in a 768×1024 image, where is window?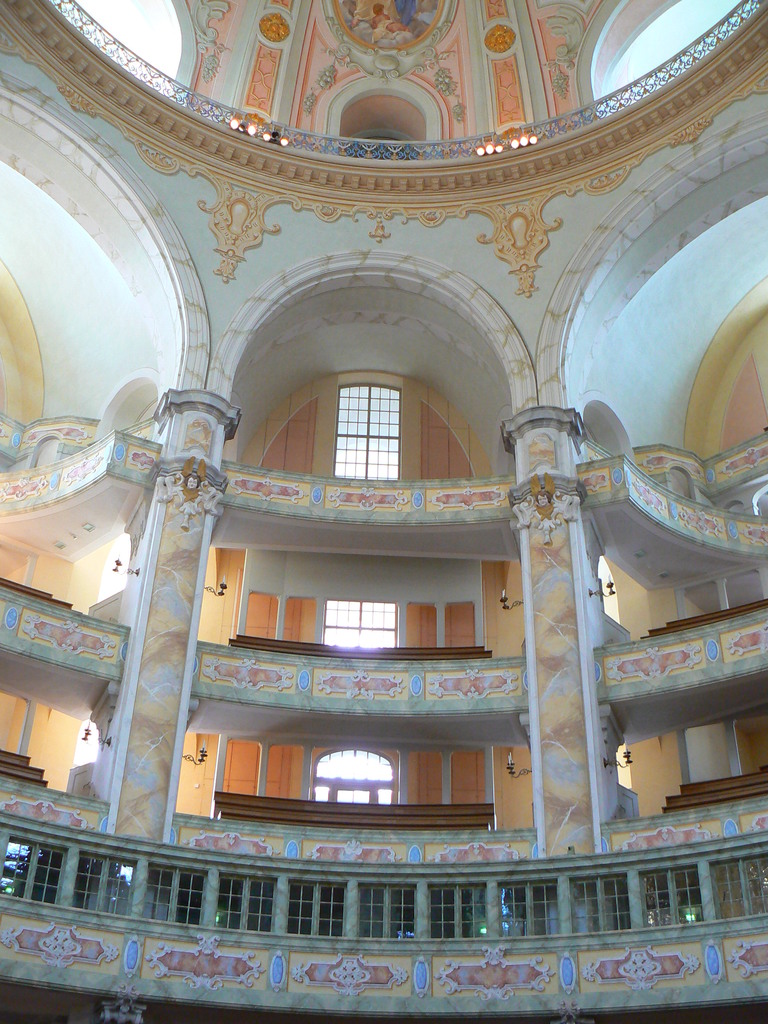
<region>709, 852, 767, 918</region>.
